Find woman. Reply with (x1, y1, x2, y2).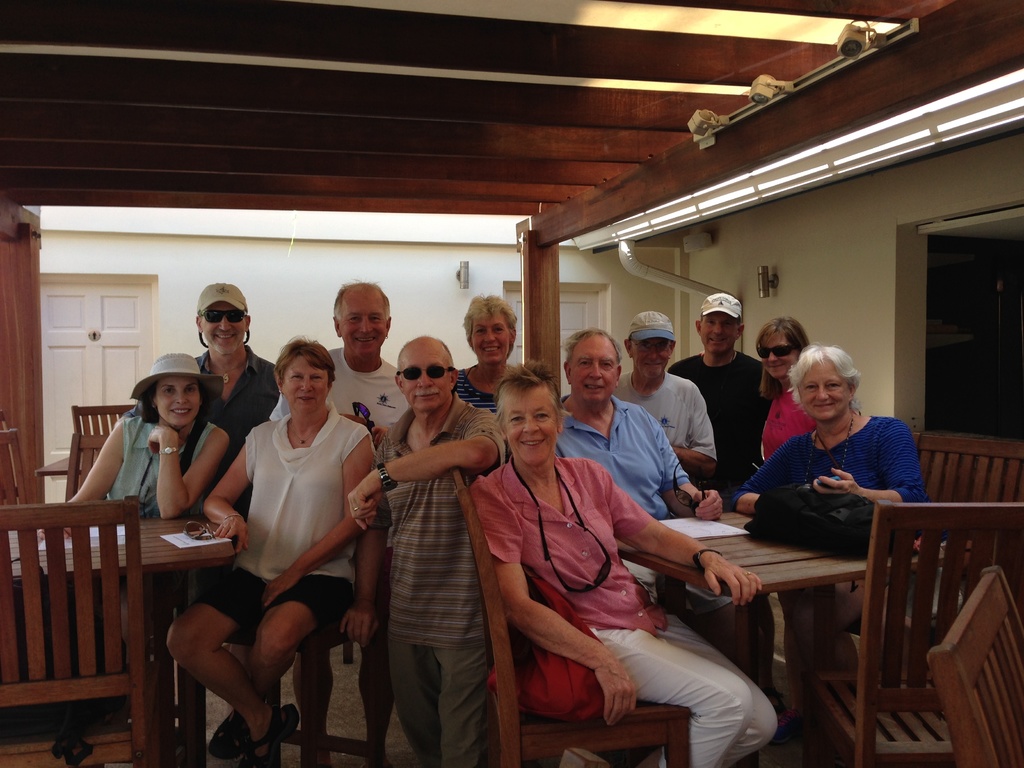
(186, 339, 359, 760).
